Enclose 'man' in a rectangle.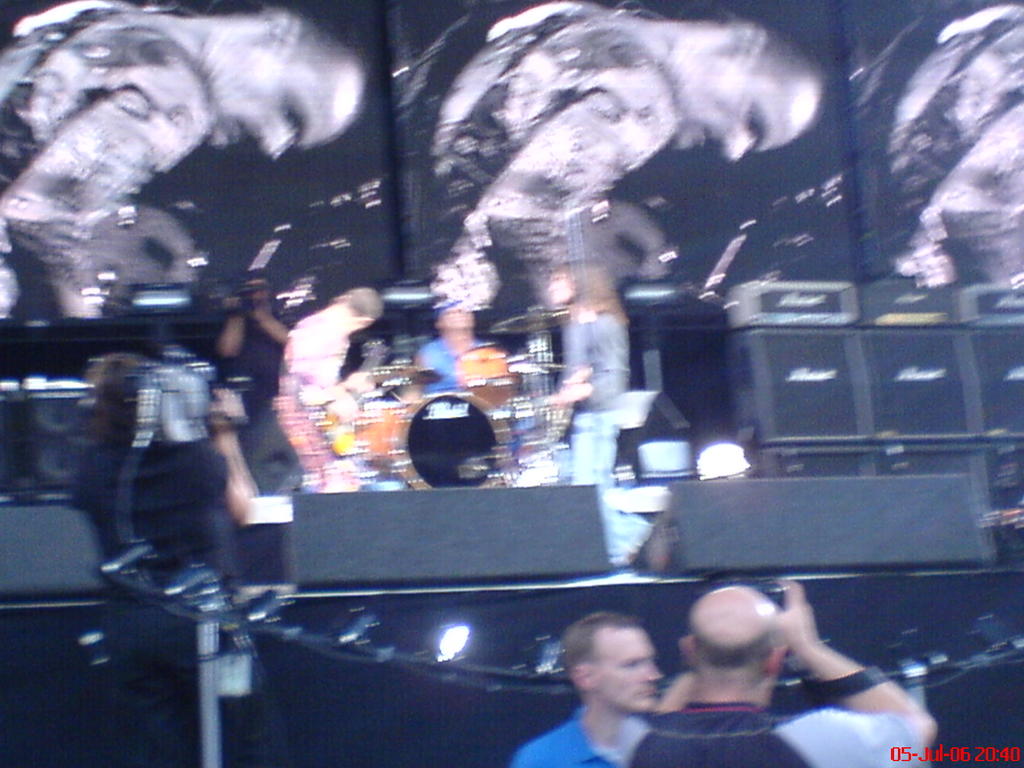
{"left": 417, "top": 302, "right": 500, "bottom": 392}.
